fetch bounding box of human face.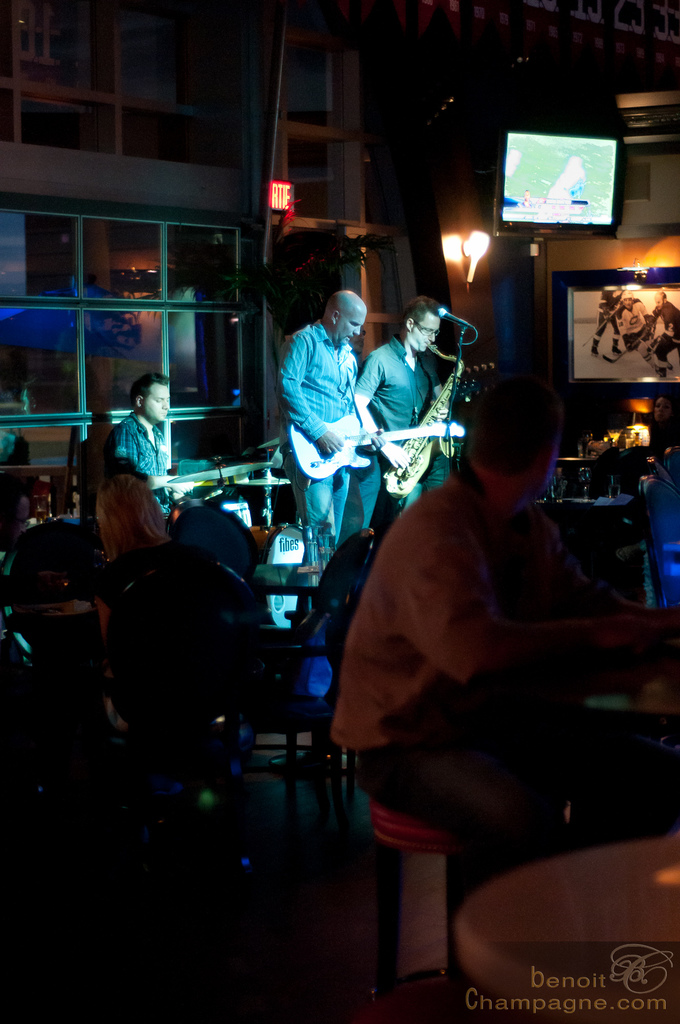
Bbox: bbox=(624, 297, 632, 309).
